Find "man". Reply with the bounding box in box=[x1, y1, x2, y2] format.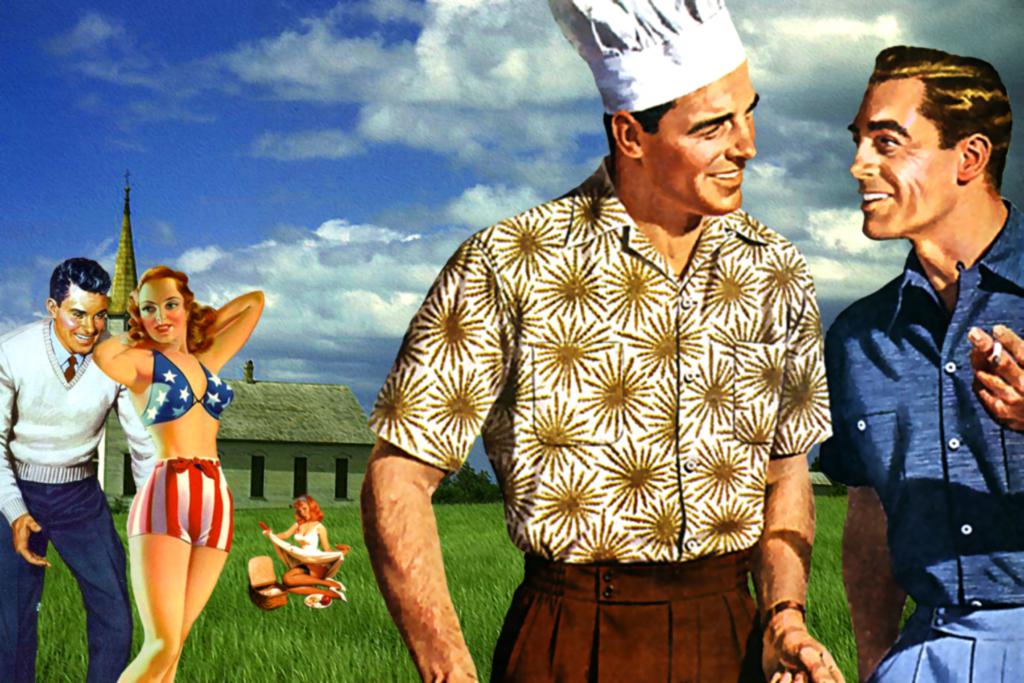
box=[818, 45, 1023, 668].
